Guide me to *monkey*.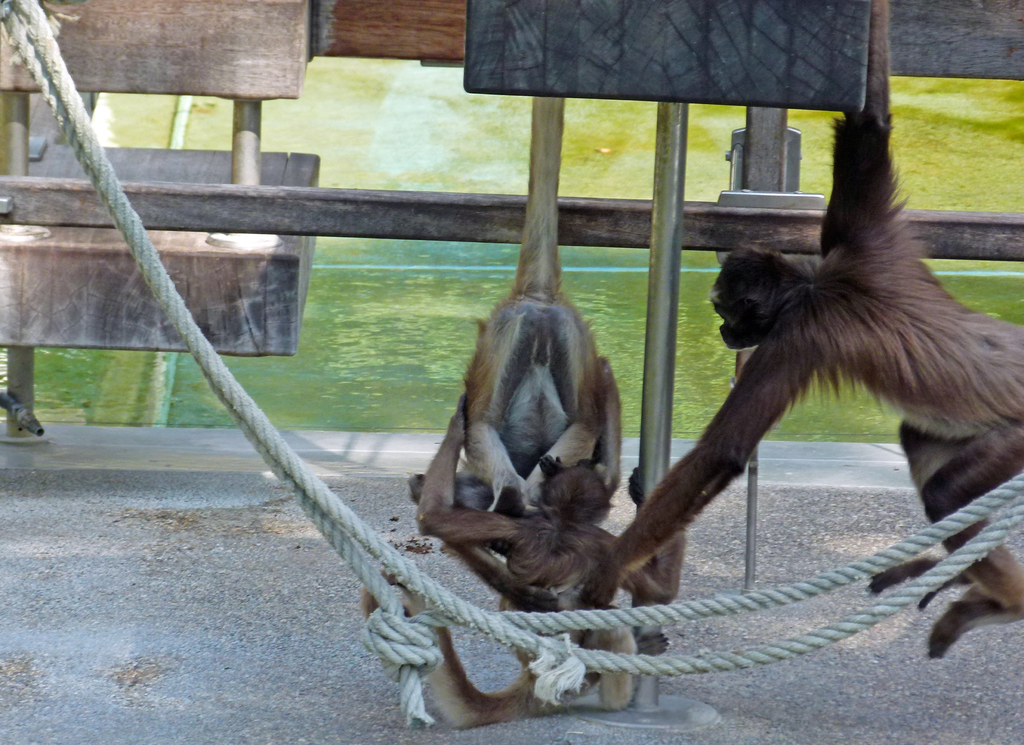
Guidance: detection(409, 94, 615, 567).
